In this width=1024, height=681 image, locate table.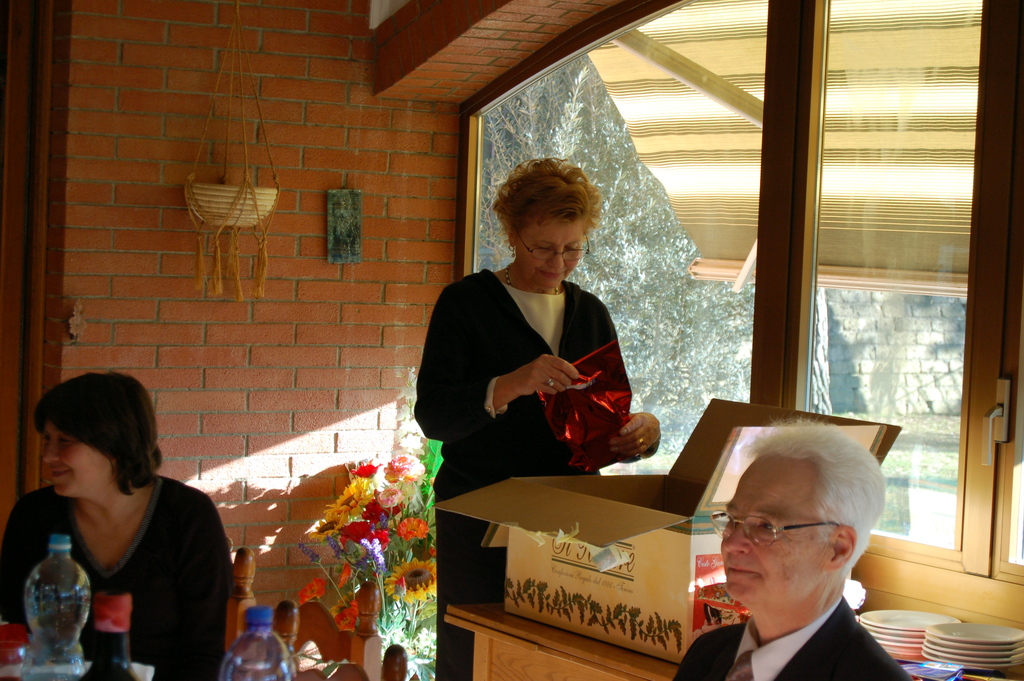
Bounding box: select_region(437, 609, 1023, 680).
